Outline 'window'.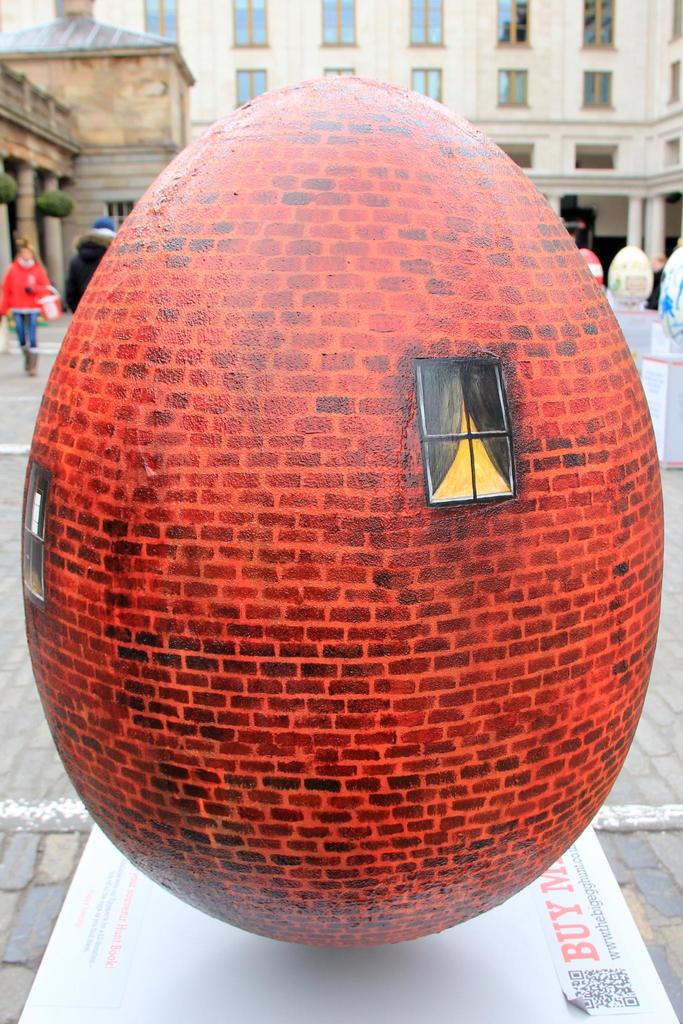
Outline: box(411, 67, 445, 104).
